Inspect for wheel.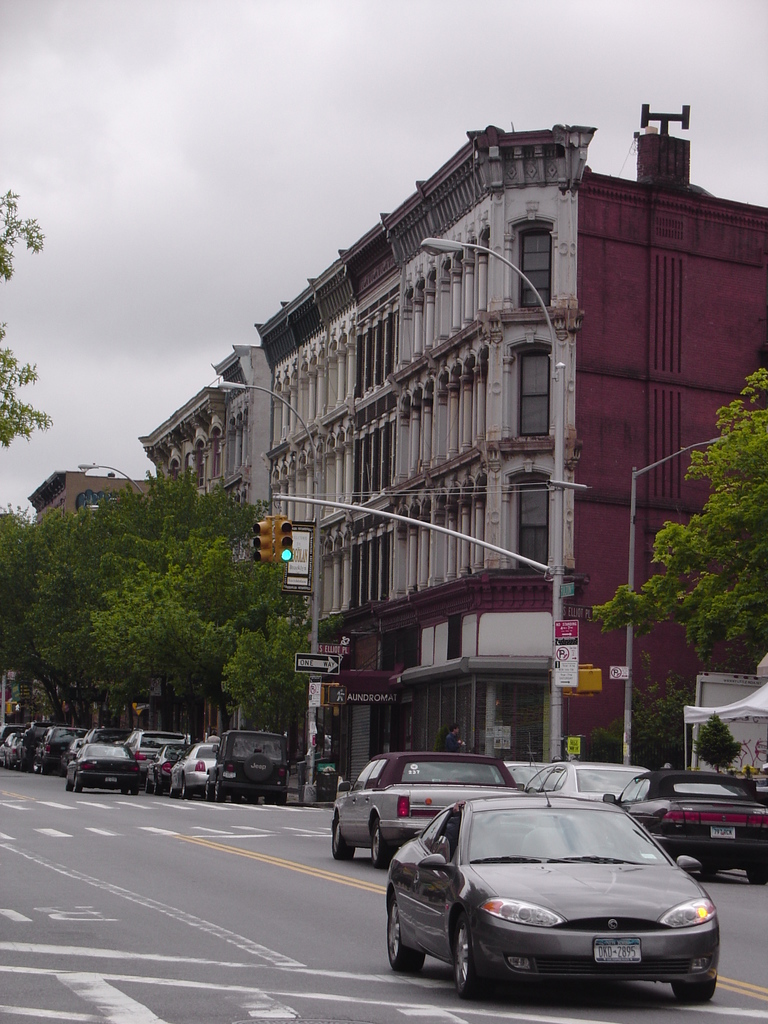
Inspection: pyautogui.locateOnScreen(127, 783, 135, 795).
